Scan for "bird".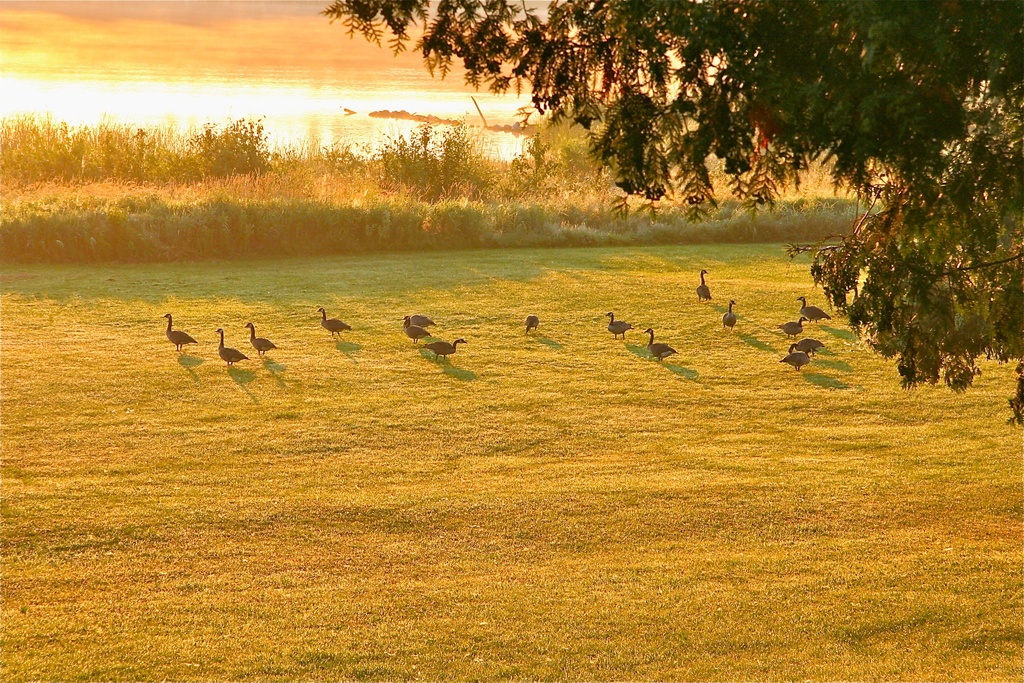
Scan result: bbox=(693, 271, 705, 306).
